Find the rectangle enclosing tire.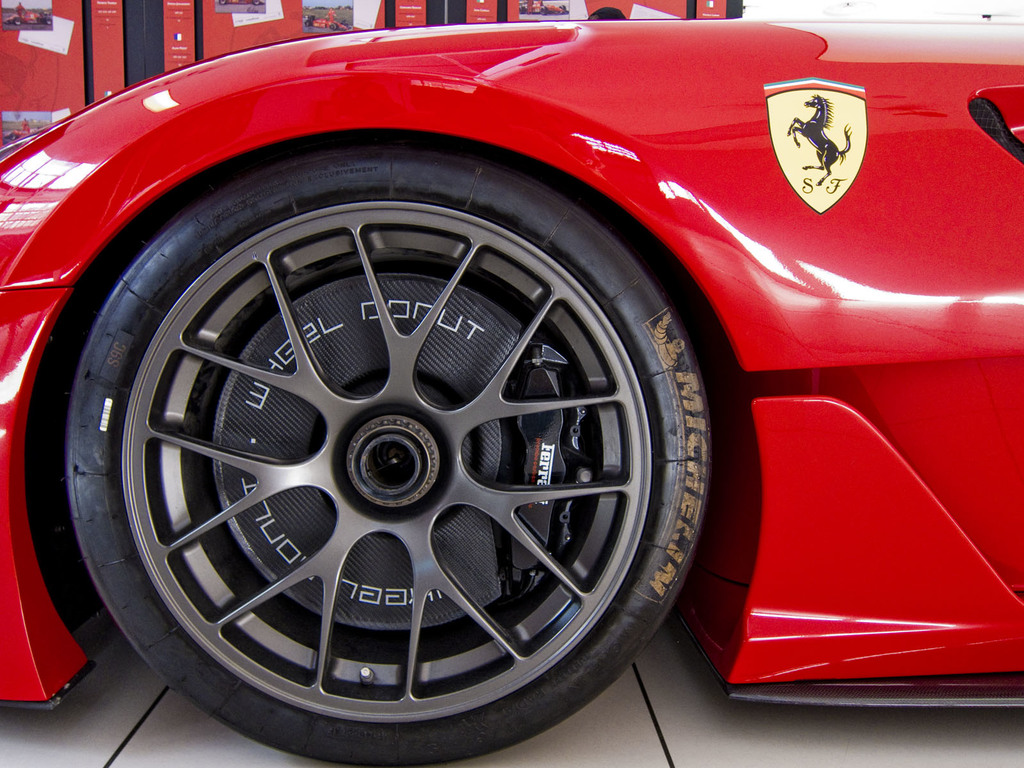
Rect(54, 90, 737, 765).
